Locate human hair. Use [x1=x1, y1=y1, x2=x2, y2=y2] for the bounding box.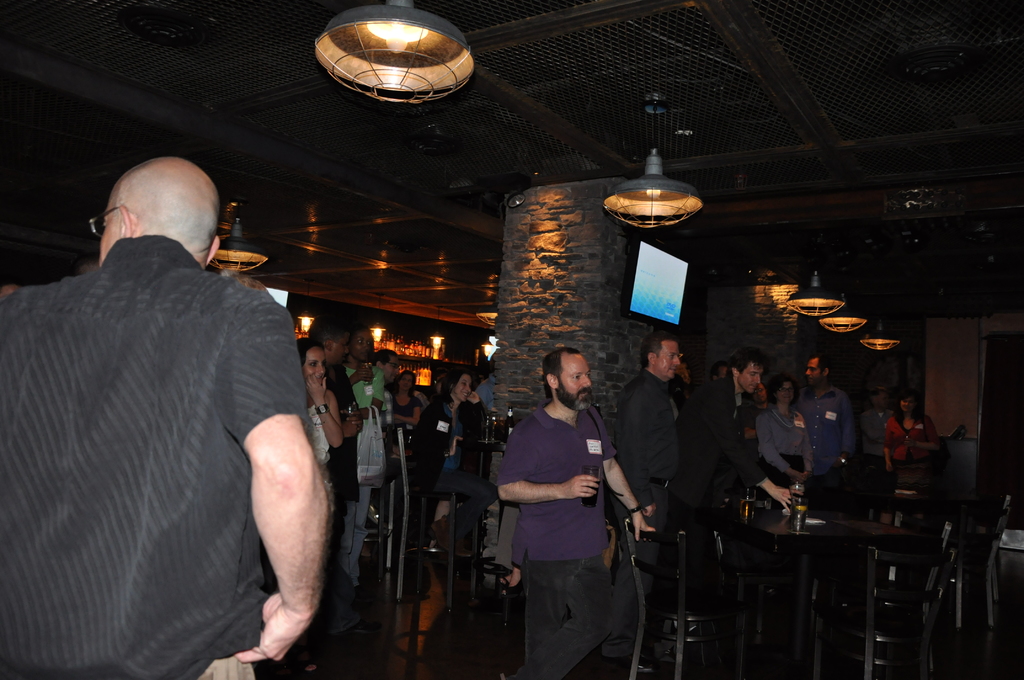
[x1=311, y1=314, x2=345, y2=347].
